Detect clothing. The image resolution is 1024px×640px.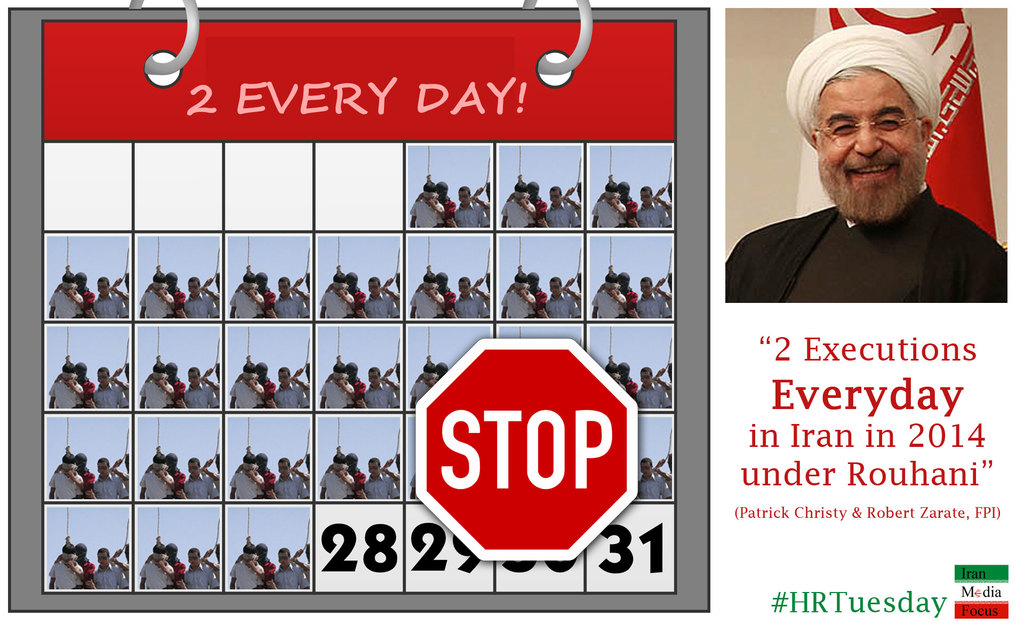
region(47, 372, 83, 408).
